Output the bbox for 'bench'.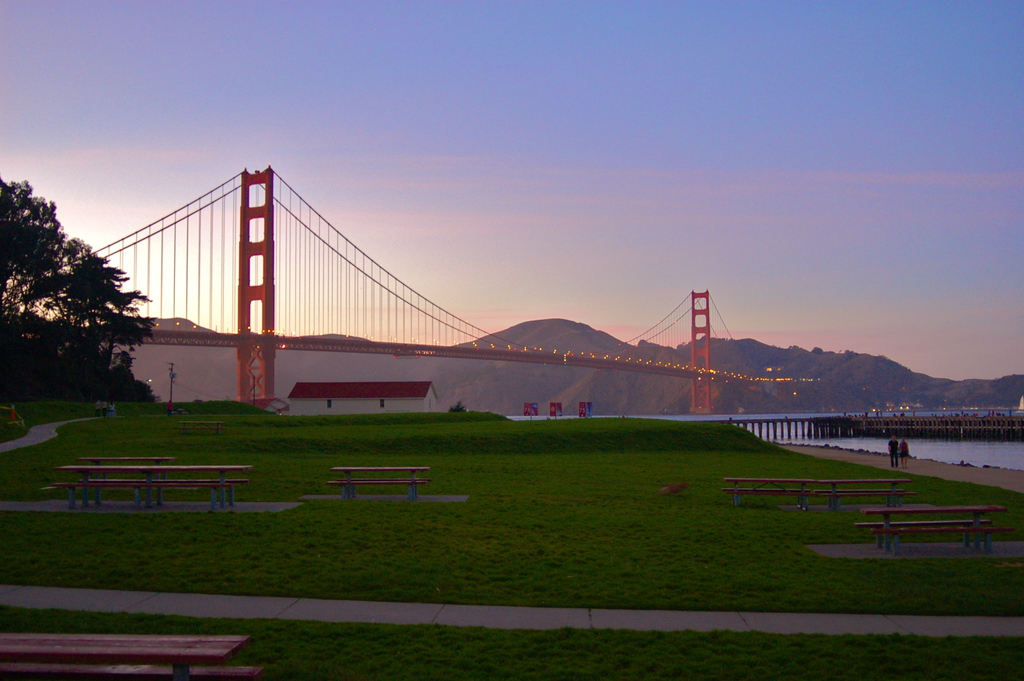
Rect(815, 480, 916, 510).
